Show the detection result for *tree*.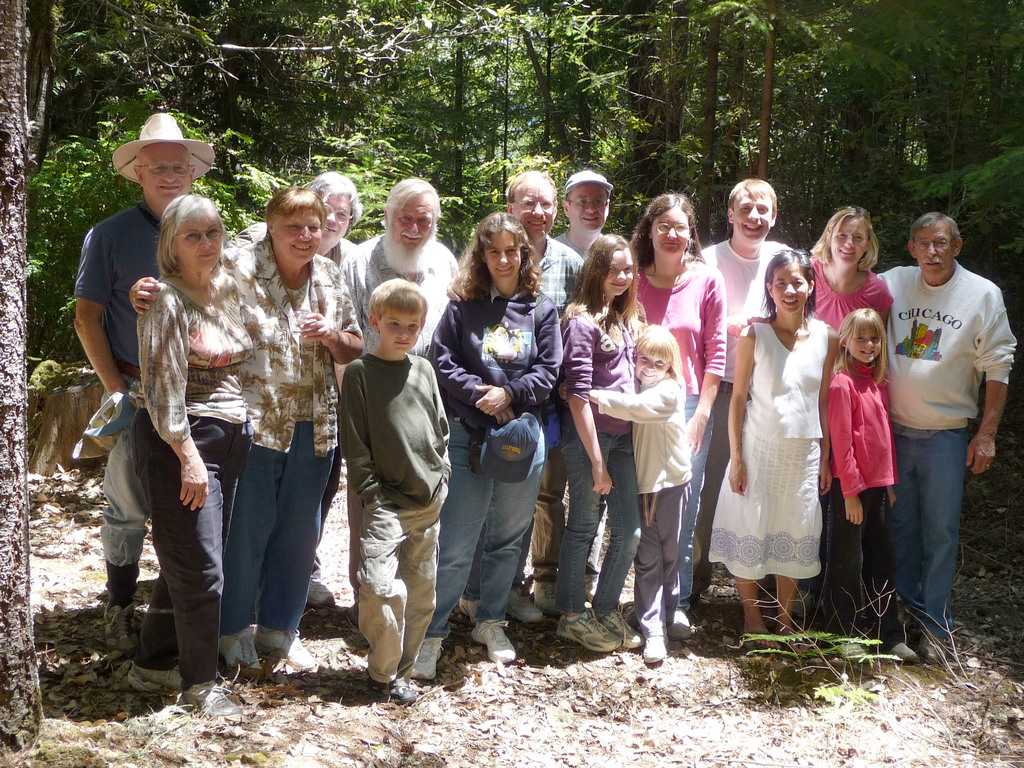
Rect(607, 0, 707, 238).
